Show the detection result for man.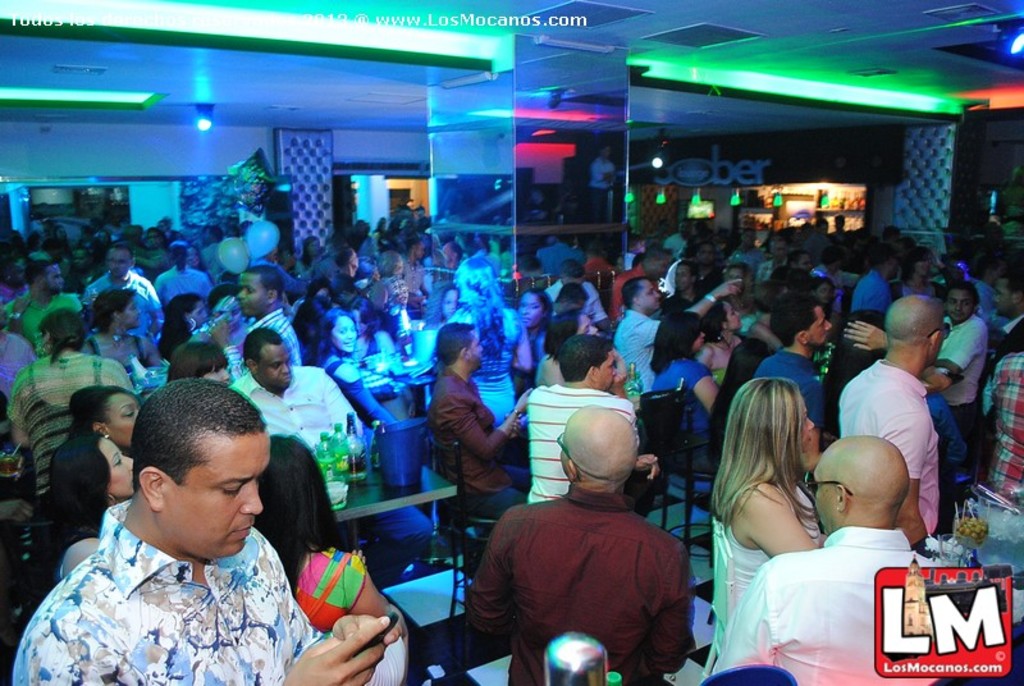
{"left": 710, "top": 434, "right": 945, "bottom": 685}.
